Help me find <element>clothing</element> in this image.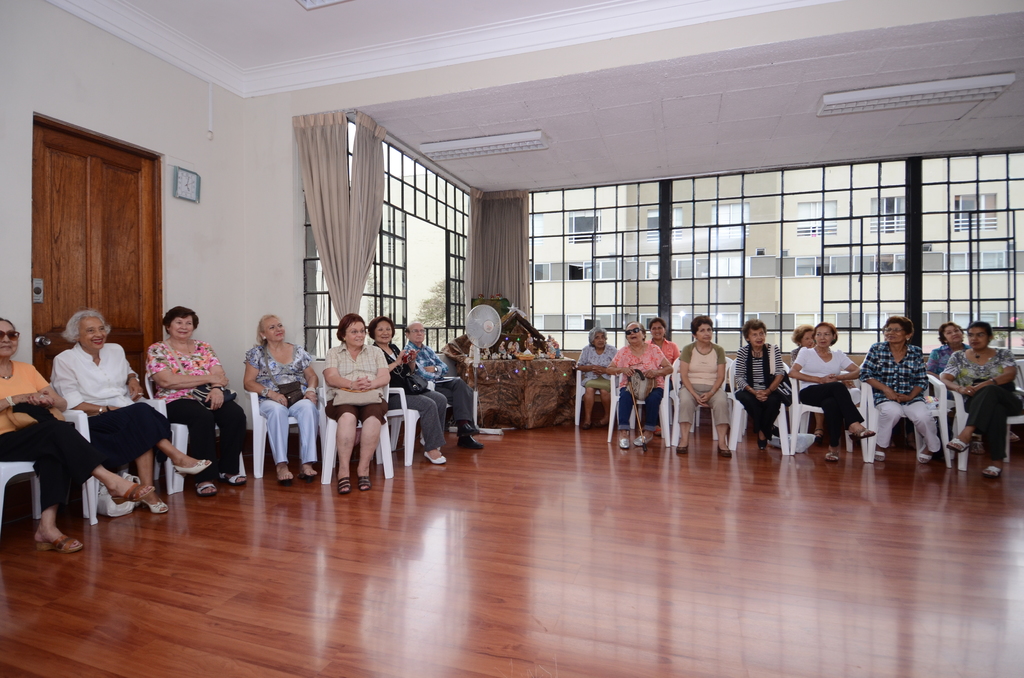
Found it: x1=946 y1=346 x2=1023 y2=458.
